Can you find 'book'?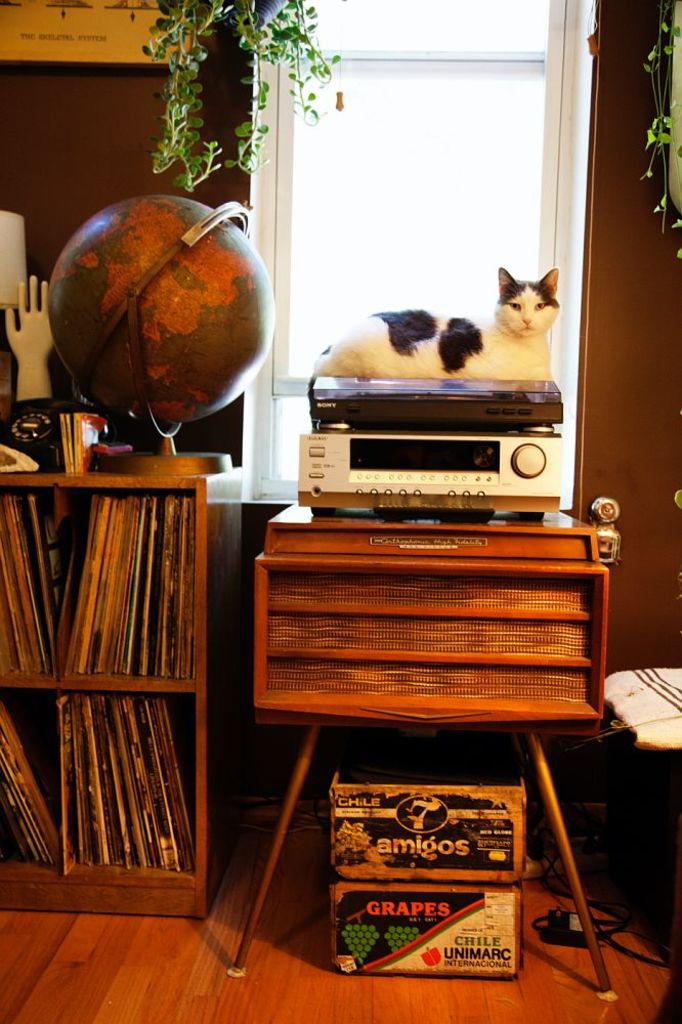
Yes, bounding box: rect(62, 696, 76, 870).
